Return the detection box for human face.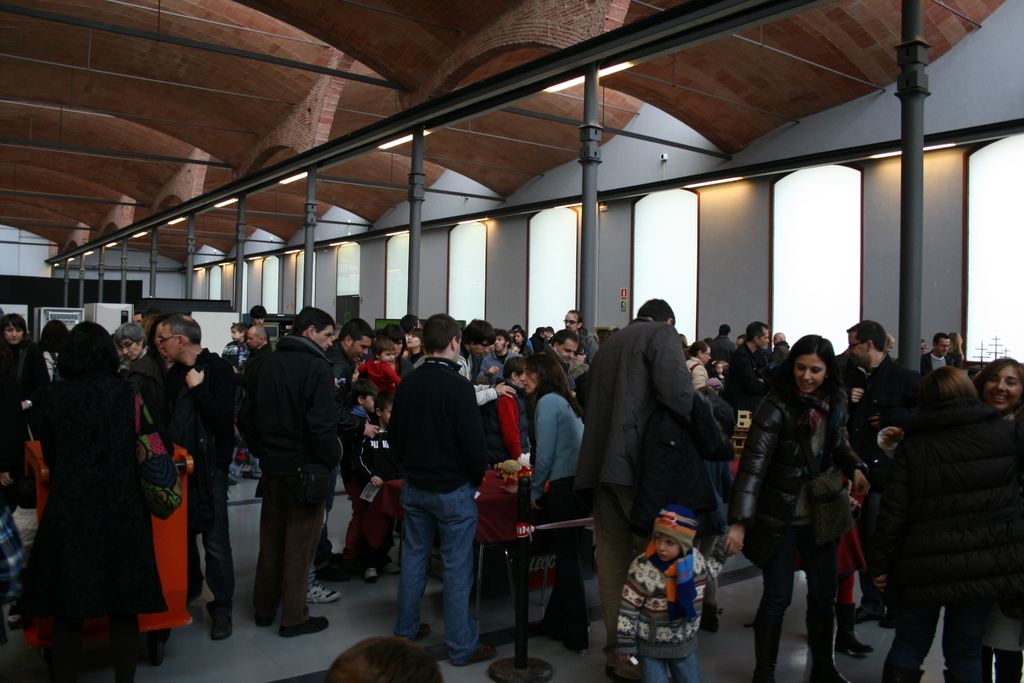
[left=378, top=352, right=393, bottom=364].
